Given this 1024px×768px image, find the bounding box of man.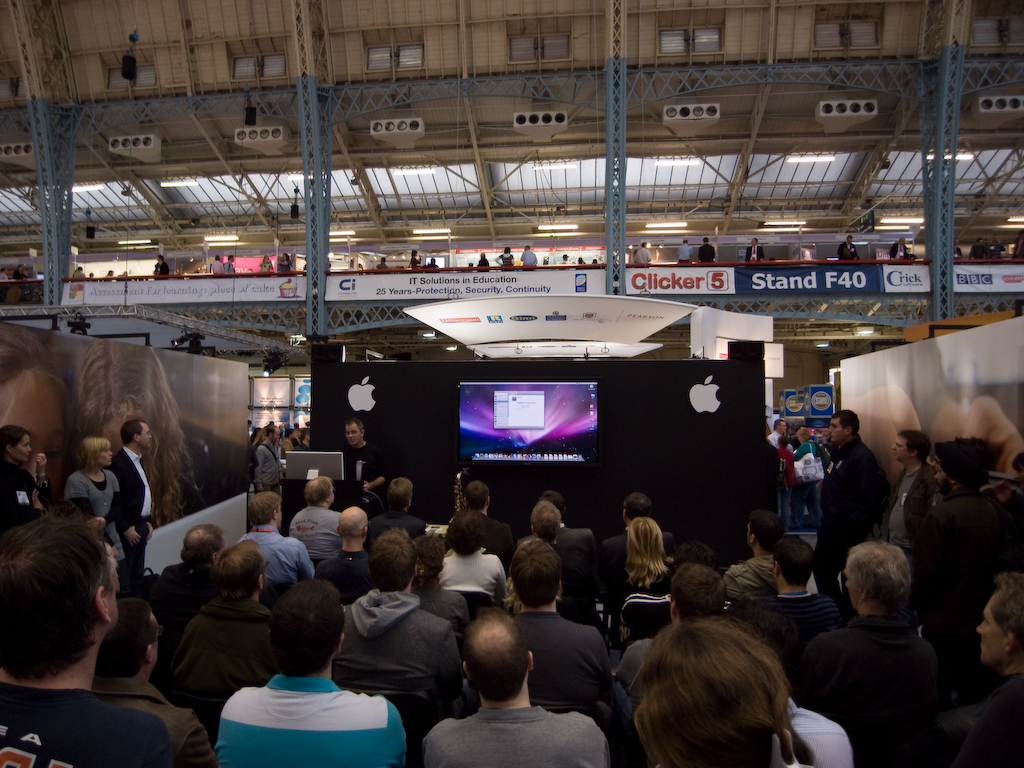
<box>719,506,821,606</box>.
